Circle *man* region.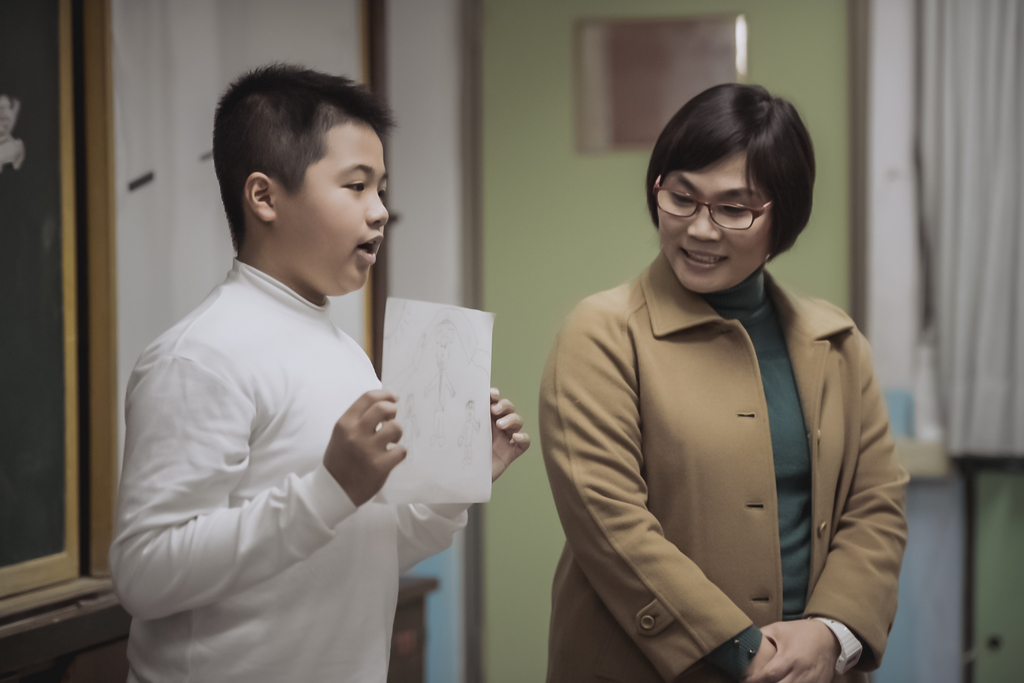
Region: [492, 82, 934, 675].
